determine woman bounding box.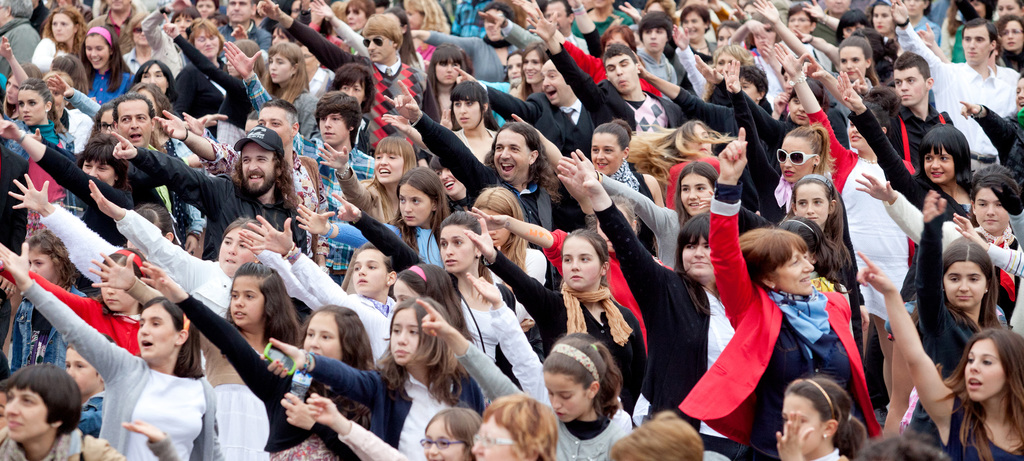
Determined: pyautogui.locateOnScreen(26, 5, 86, 68).
